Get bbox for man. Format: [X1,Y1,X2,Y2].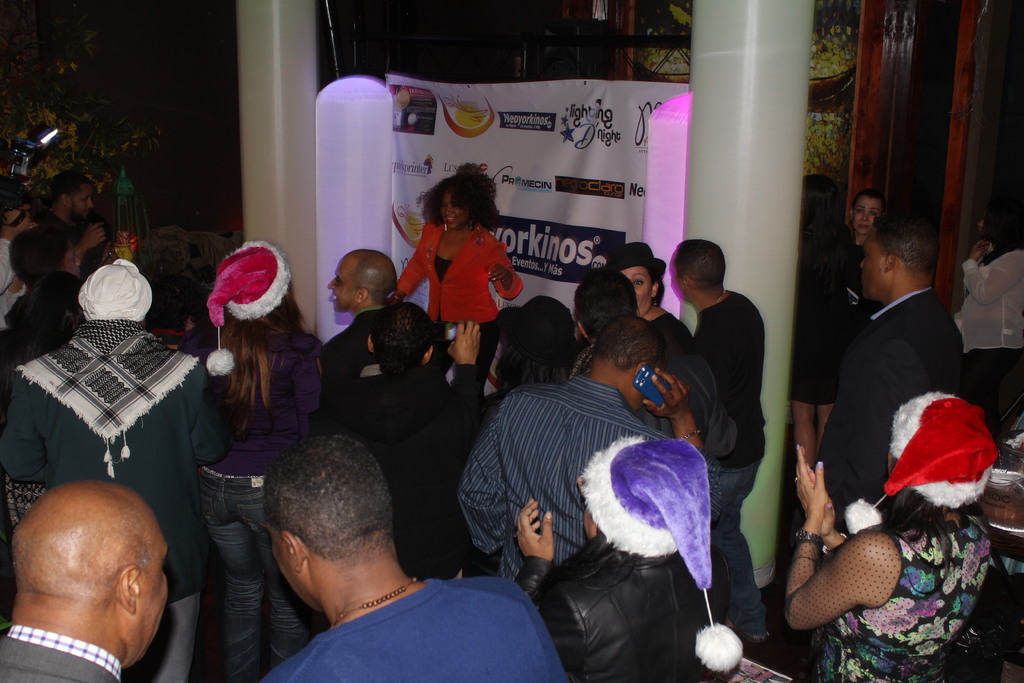
[307,248,397,428].
